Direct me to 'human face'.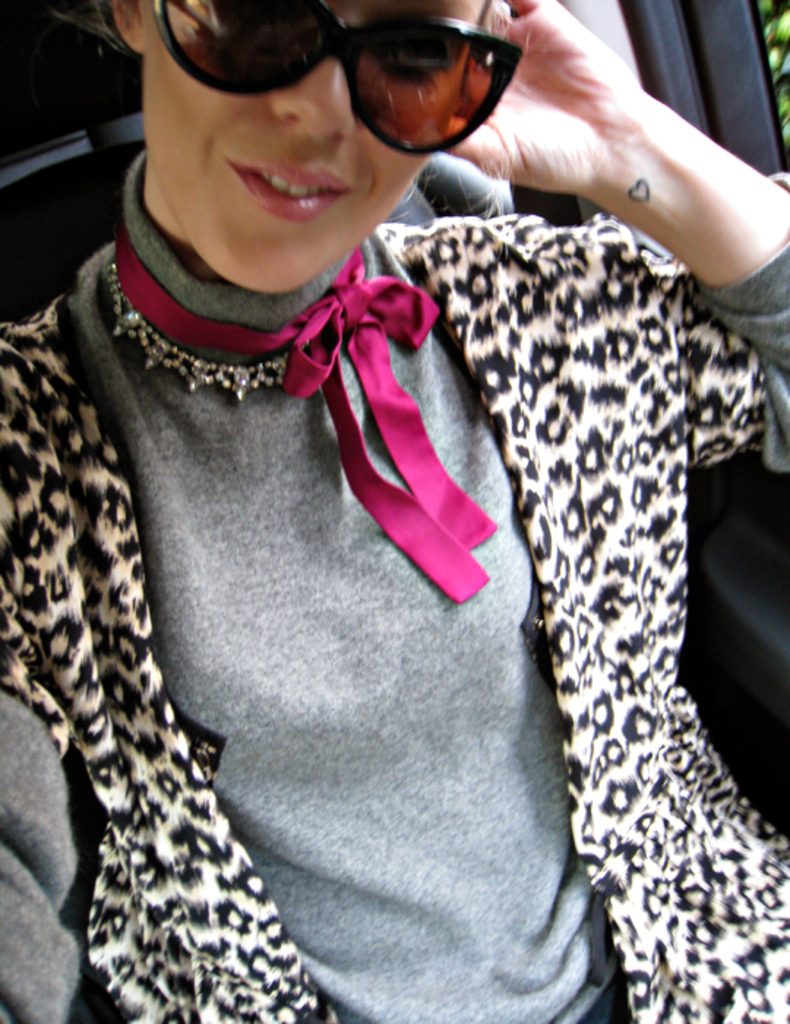
Direction: Rect(140, 0, 497, 290).
